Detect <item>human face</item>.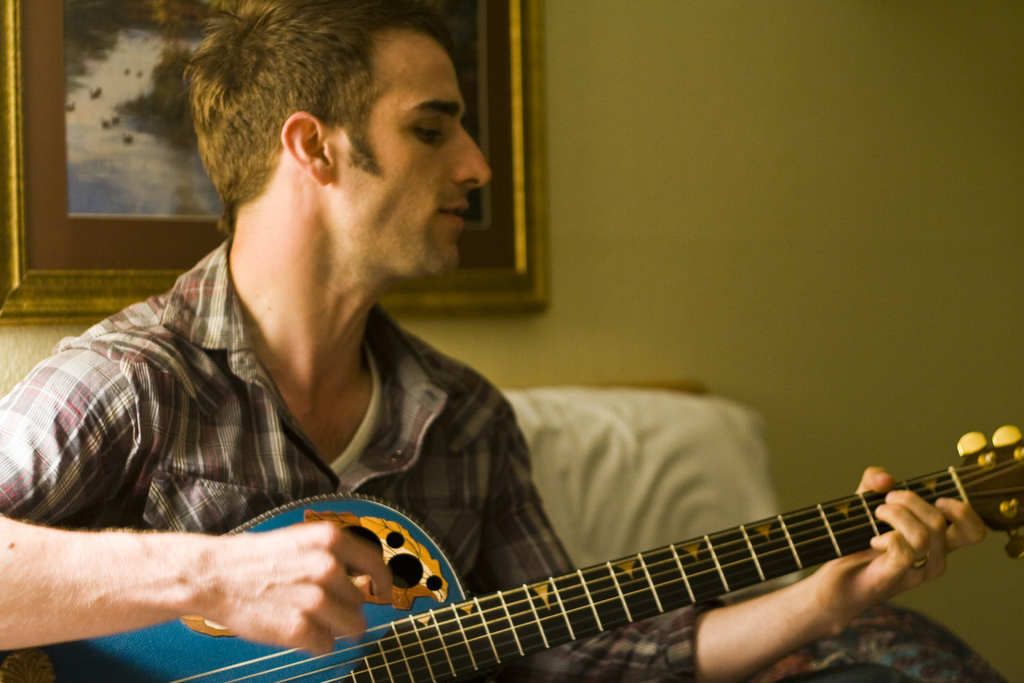
Detected at detection(337, 41, 494, 280).
